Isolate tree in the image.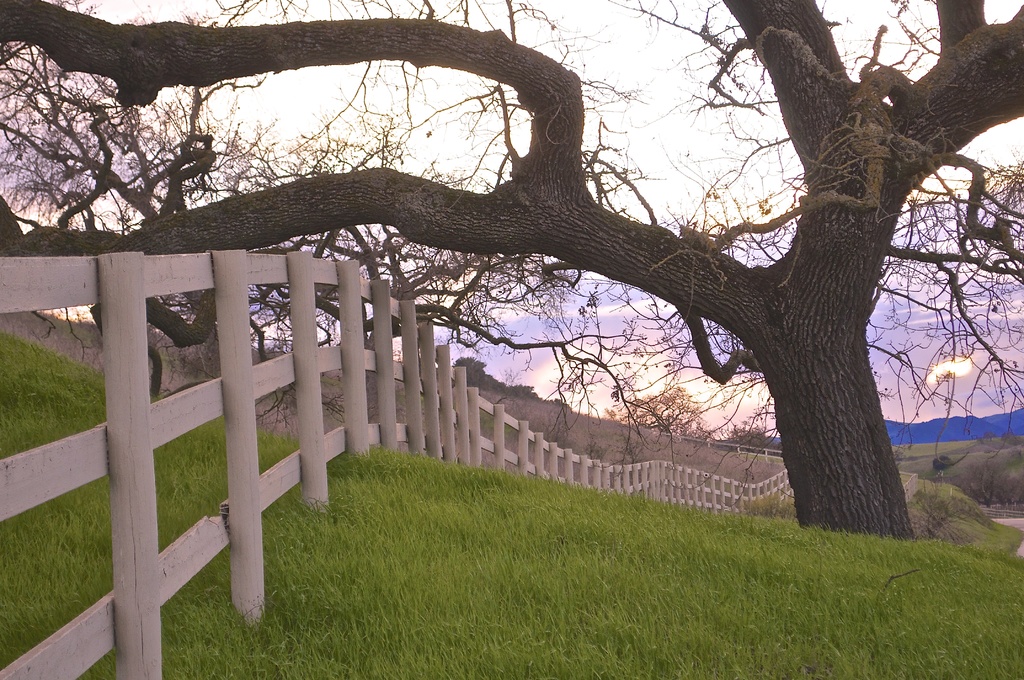
Isolated region: crop(598, 389, 717, 443).
